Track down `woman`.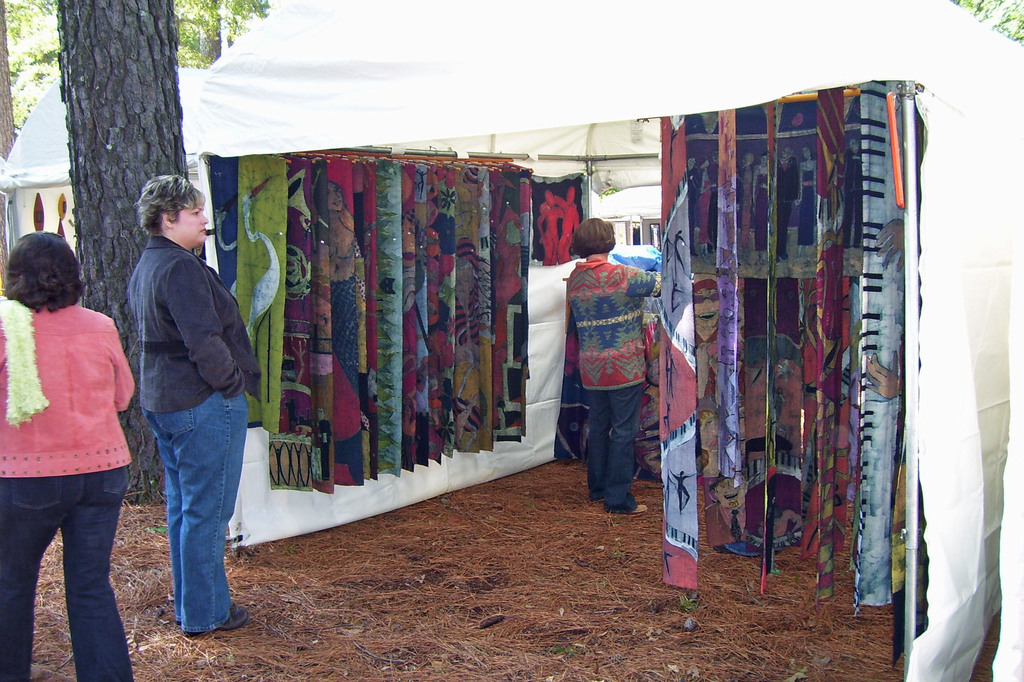
Tracked to (left=560, top=218, right=662, bottom=518).
